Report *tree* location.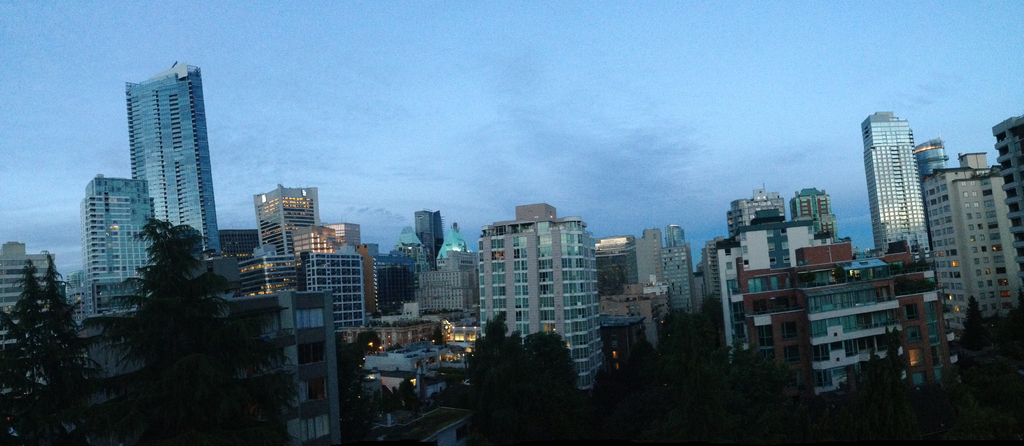
Report: [x1=421, y1=377, x2=466, y2=422].
